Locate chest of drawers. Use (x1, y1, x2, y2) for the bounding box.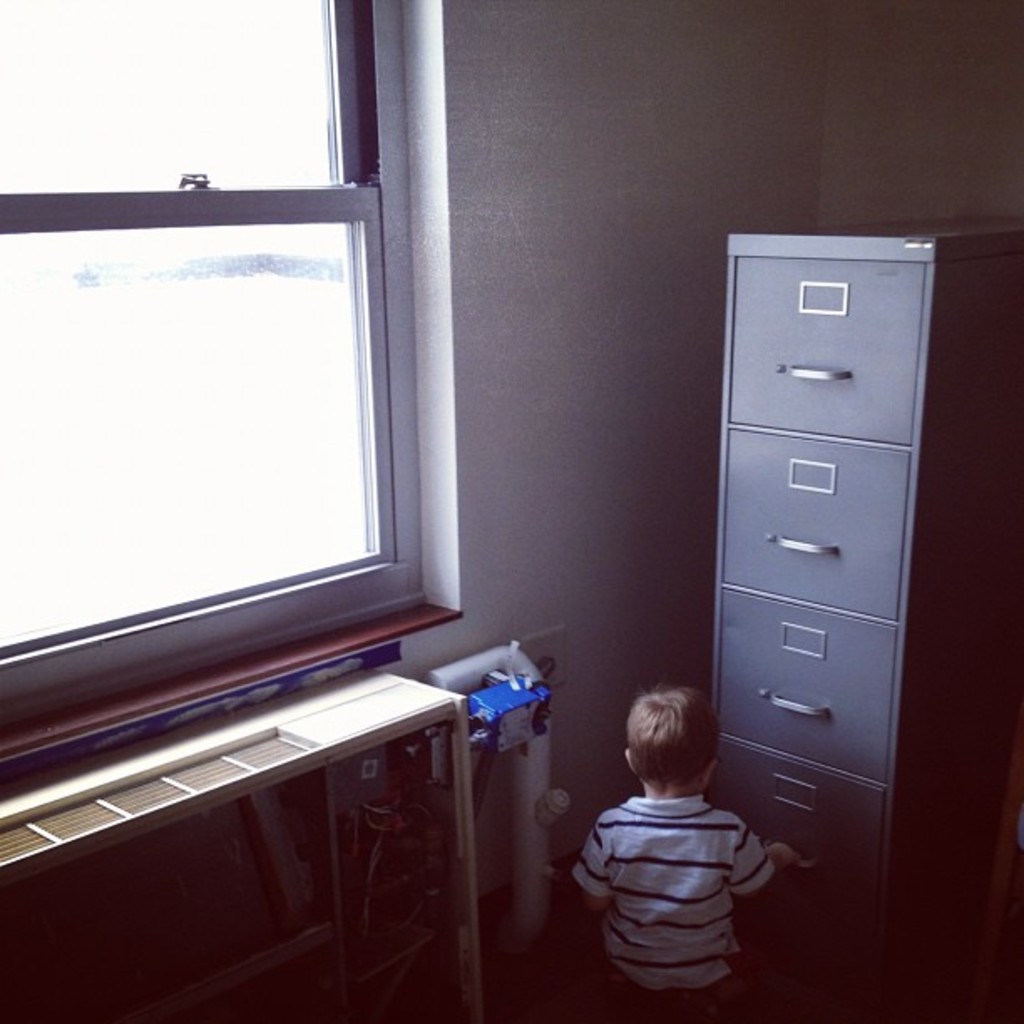
(704, 229, 1021, 917).
